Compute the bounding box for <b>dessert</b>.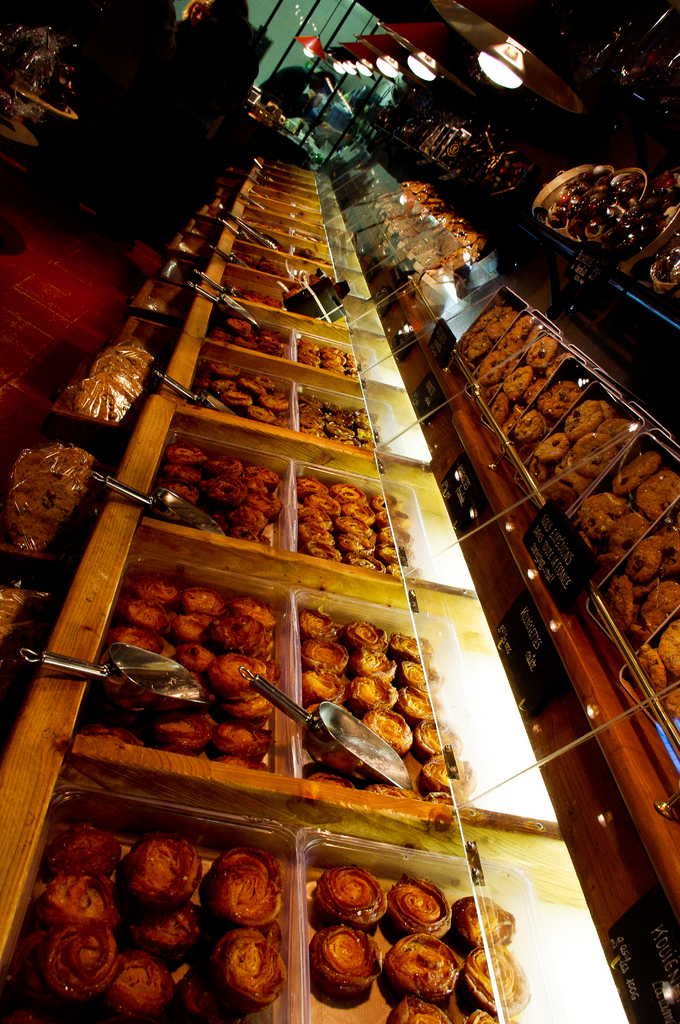
pyautogui.locateOnScreen(172, 437, 287, 545).
